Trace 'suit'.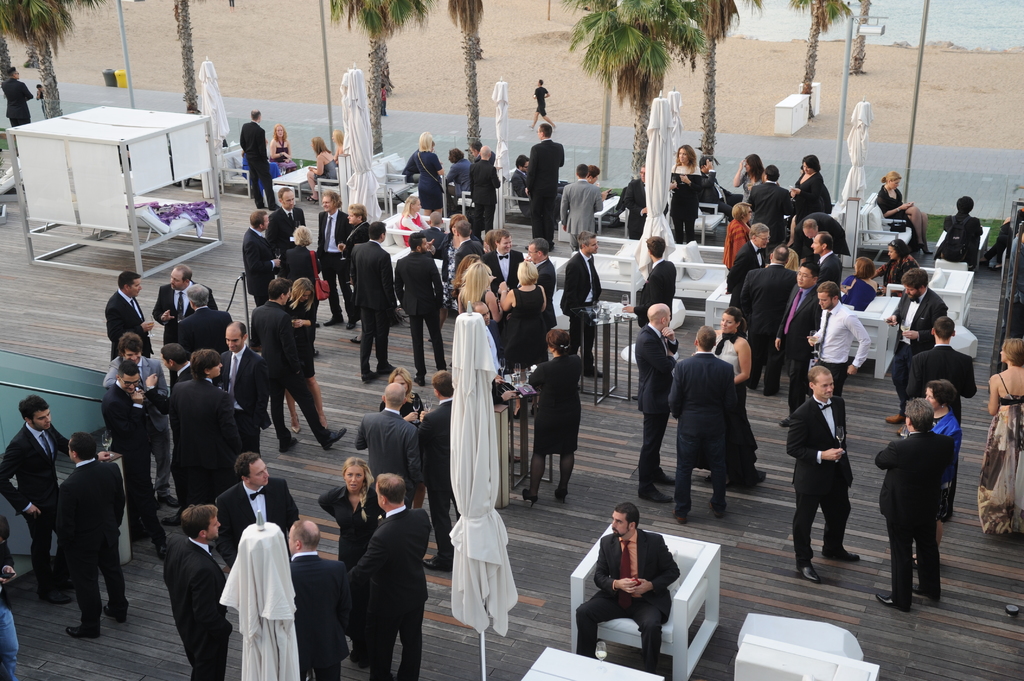
Traced to detection(737, 264, 797, 389).
